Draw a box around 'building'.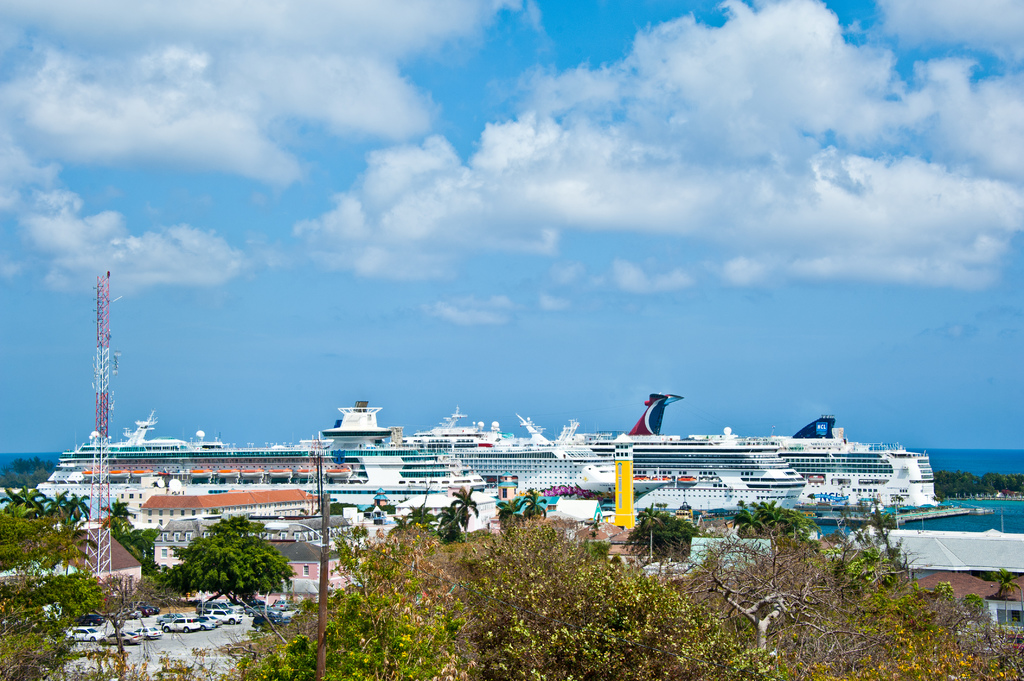
locate(20, 522, 143, 607).
